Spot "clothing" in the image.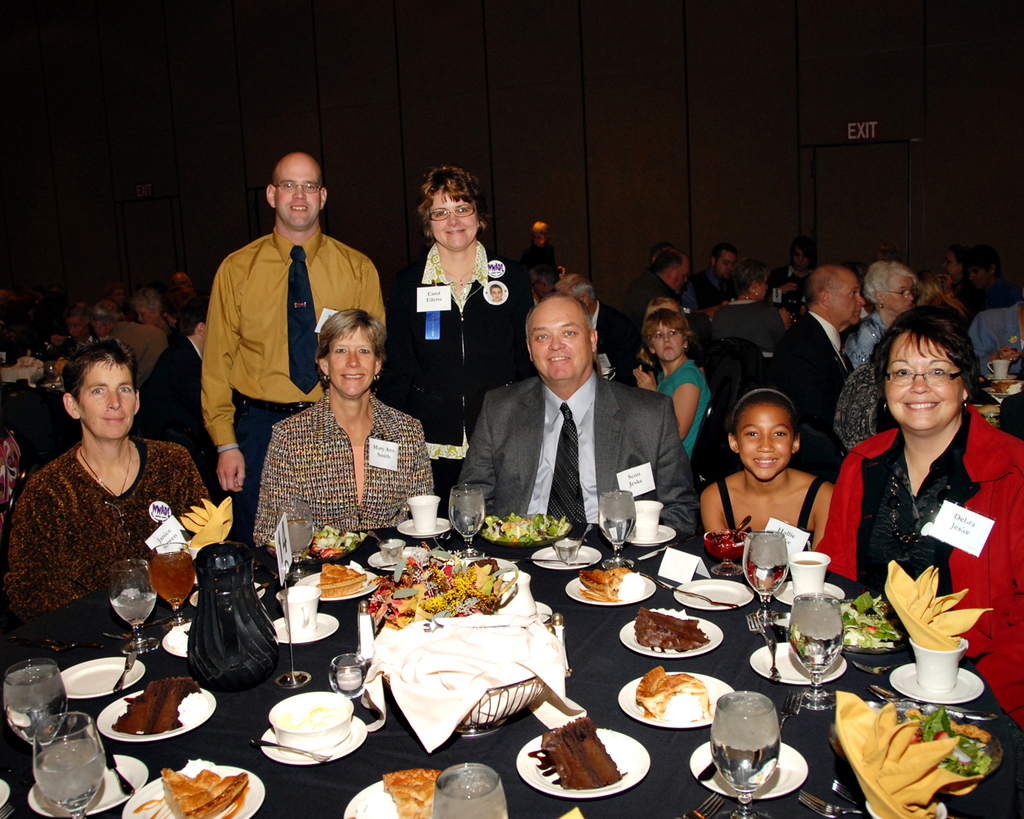
"clothing" found at BBox(456, 365, 702, 536).
